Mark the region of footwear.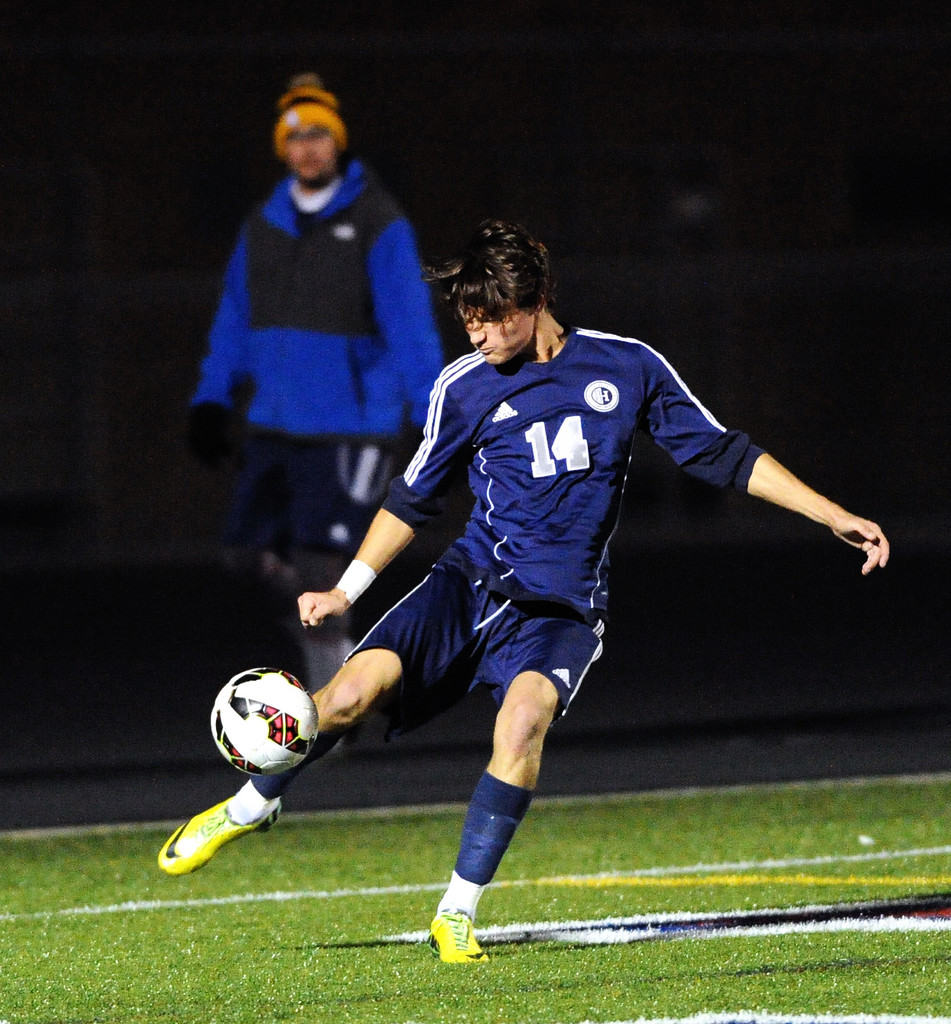
Region: l=160, t=789, r=296, b=879.
